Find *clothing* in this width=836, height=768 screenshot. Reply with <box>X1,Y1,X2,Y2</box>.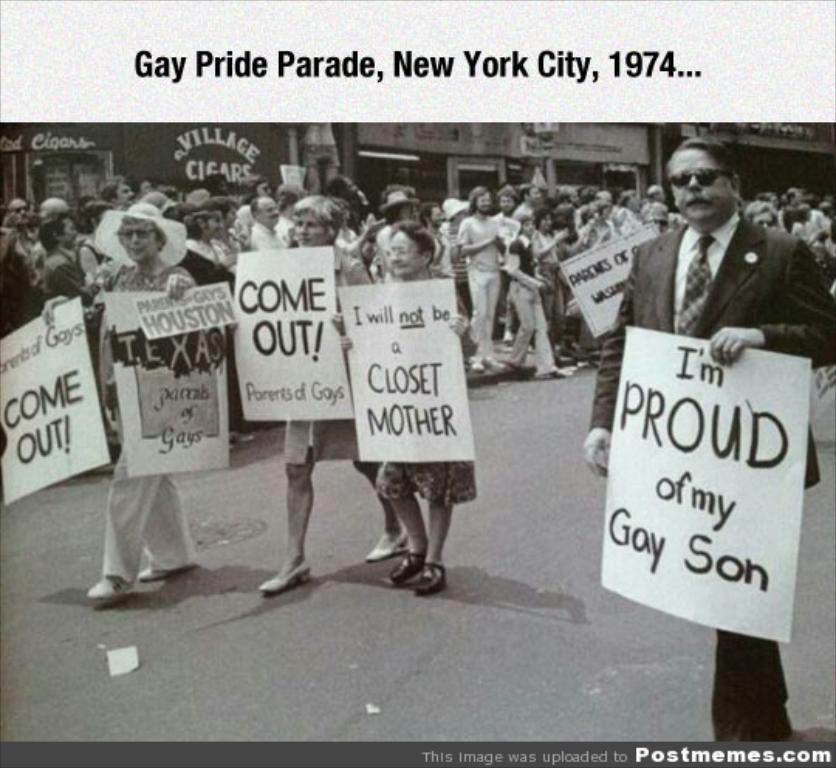
<box>370,265,477,506</box>.
